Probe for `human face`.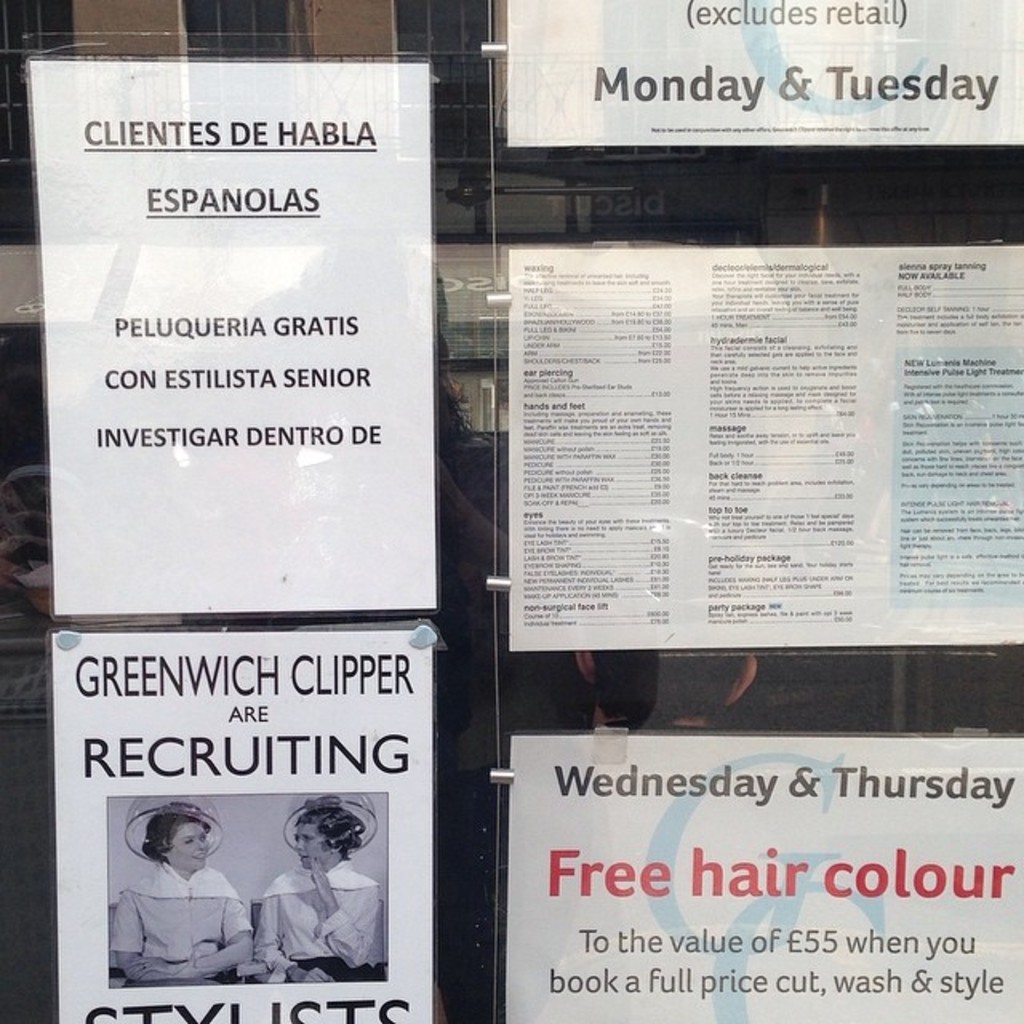
Probe result: rect(291, 822, 331, 870).
